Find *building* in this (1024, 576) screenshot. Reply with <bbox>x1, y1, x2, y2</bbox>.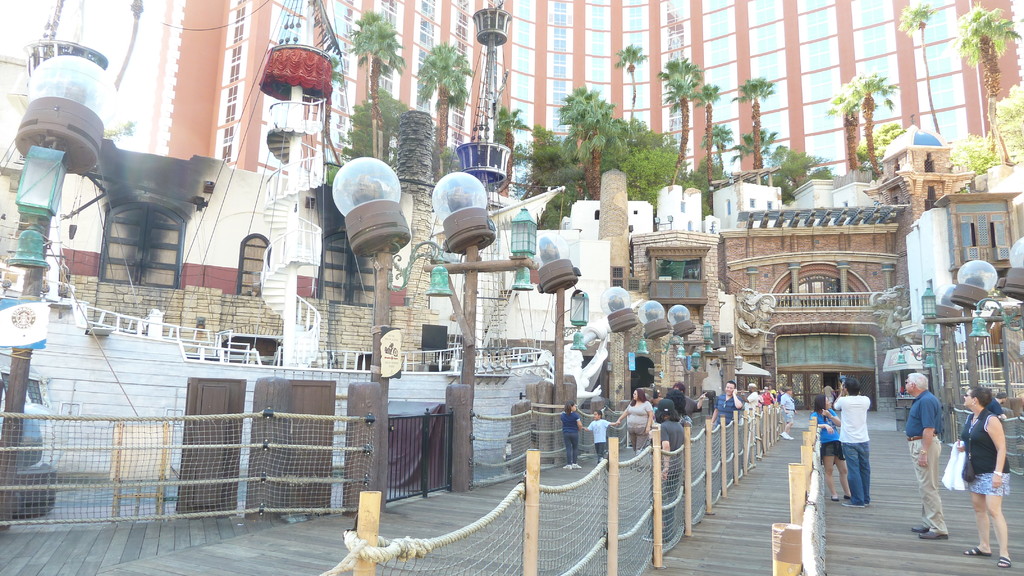
<bbox>132, 0, 1023, 179</bbox>.
